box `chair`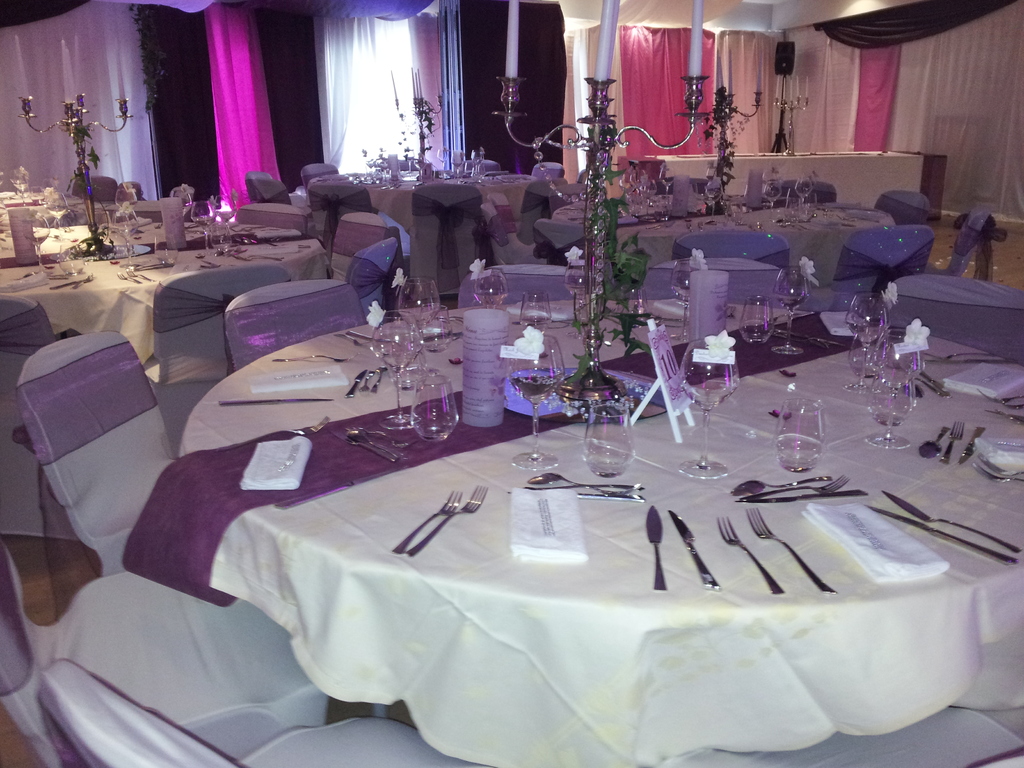
pyautogui.locateOnScreen(531, 159, 568, 180)
